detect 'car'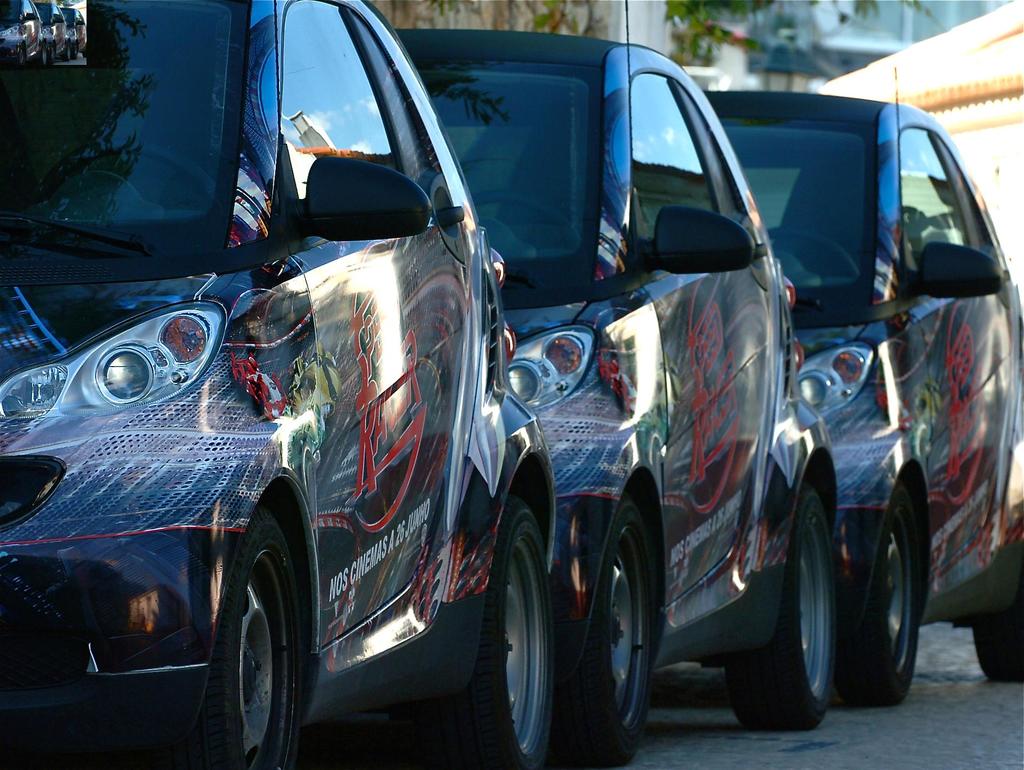
pyautogui.locateOnScreen(705, 88, 1023, 711)
